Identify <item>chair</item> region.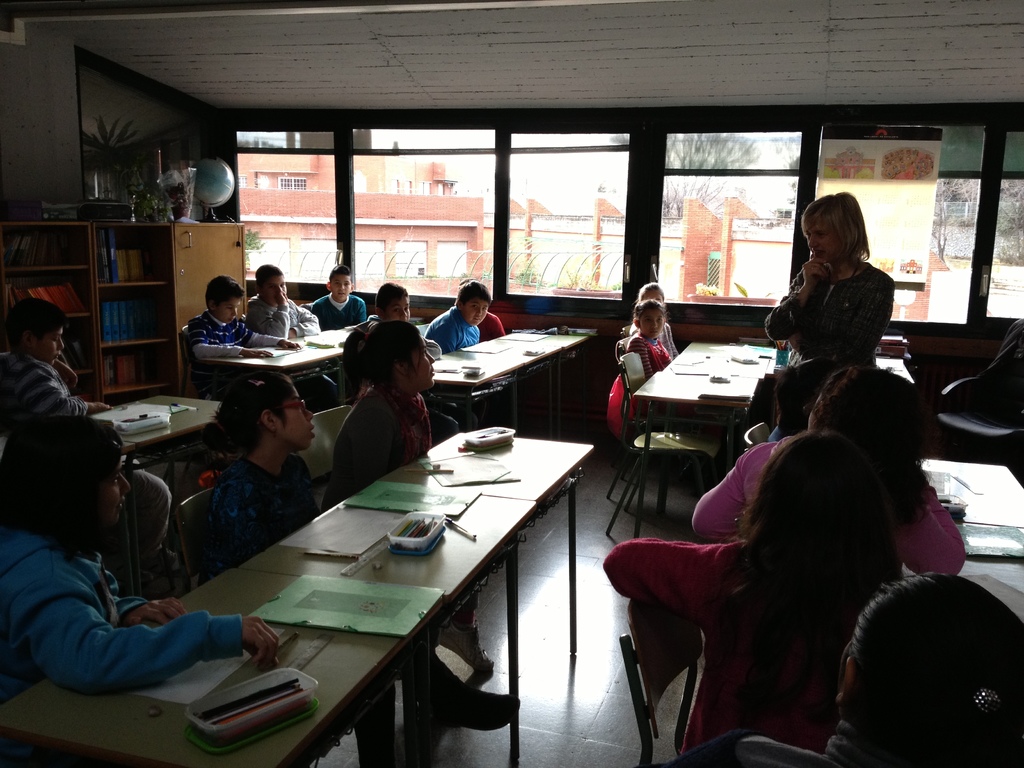
Region: detection(177, 490, 218, 593).
